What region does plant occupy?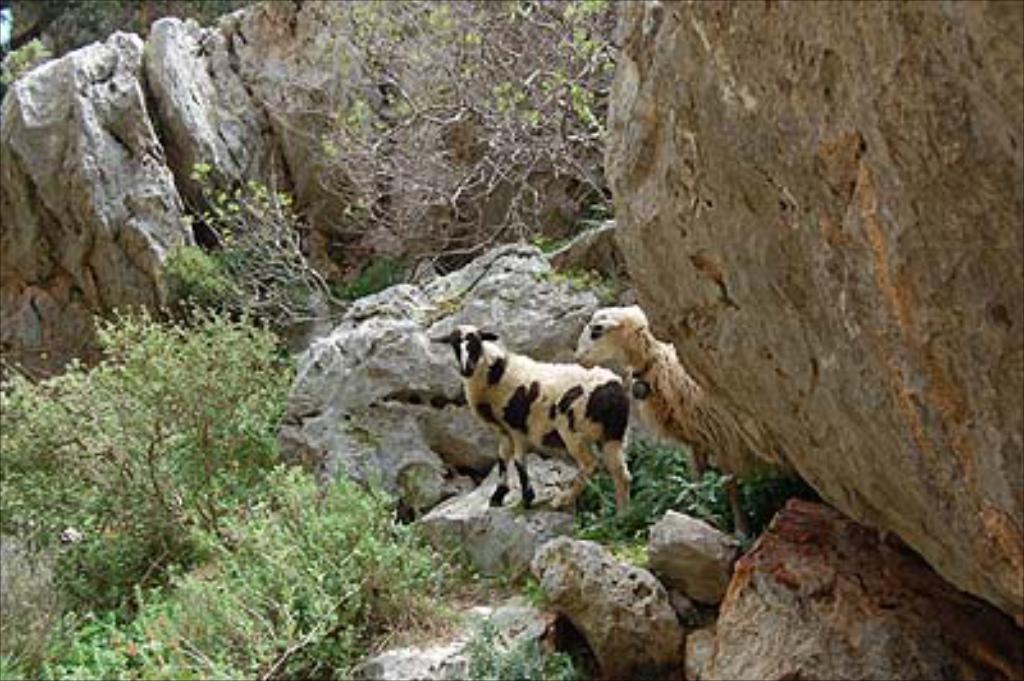
<region>451, 614, 579, 678</region>.
